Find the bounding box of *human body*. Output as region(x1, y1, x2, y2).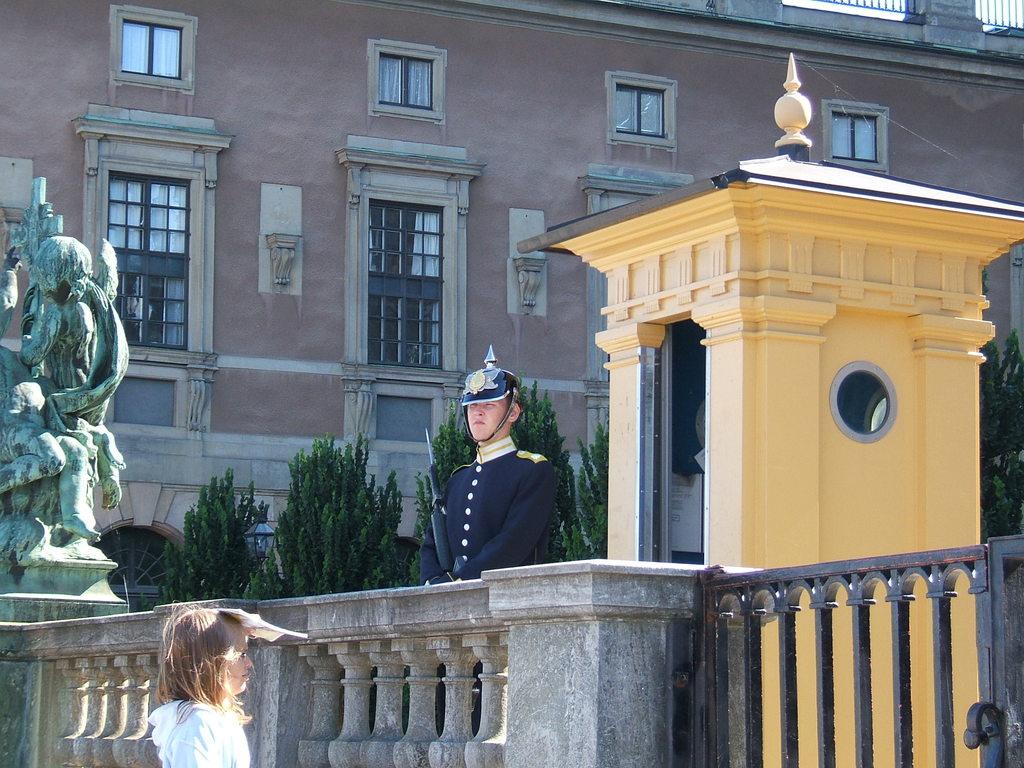
region(429, 358, 556, 580).
